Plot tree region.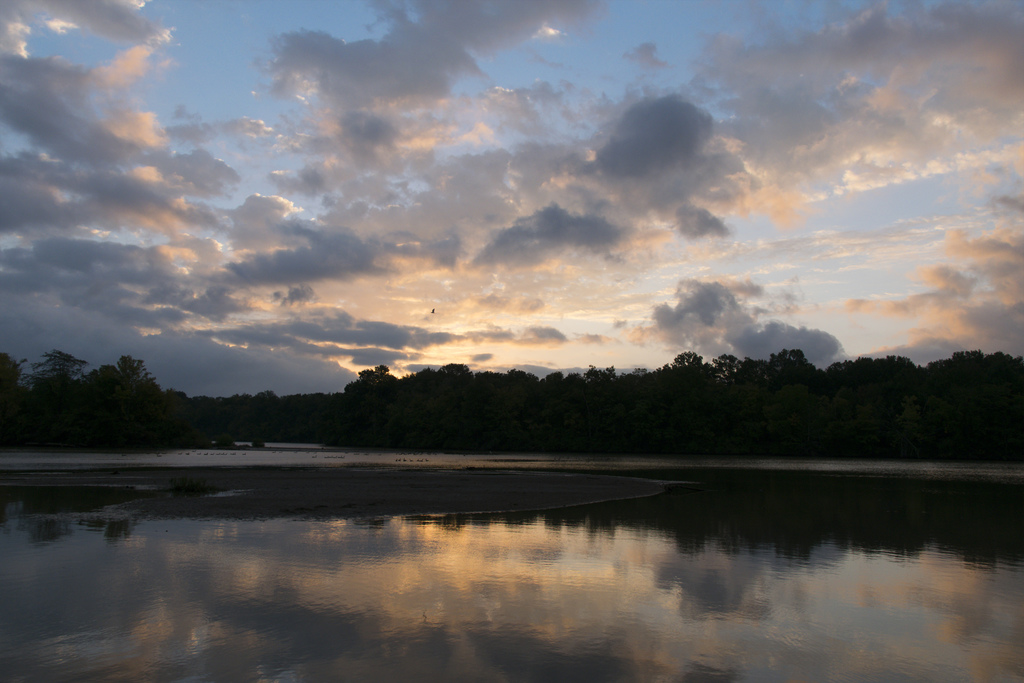
Plotted at (58, 334, 165, 446).
